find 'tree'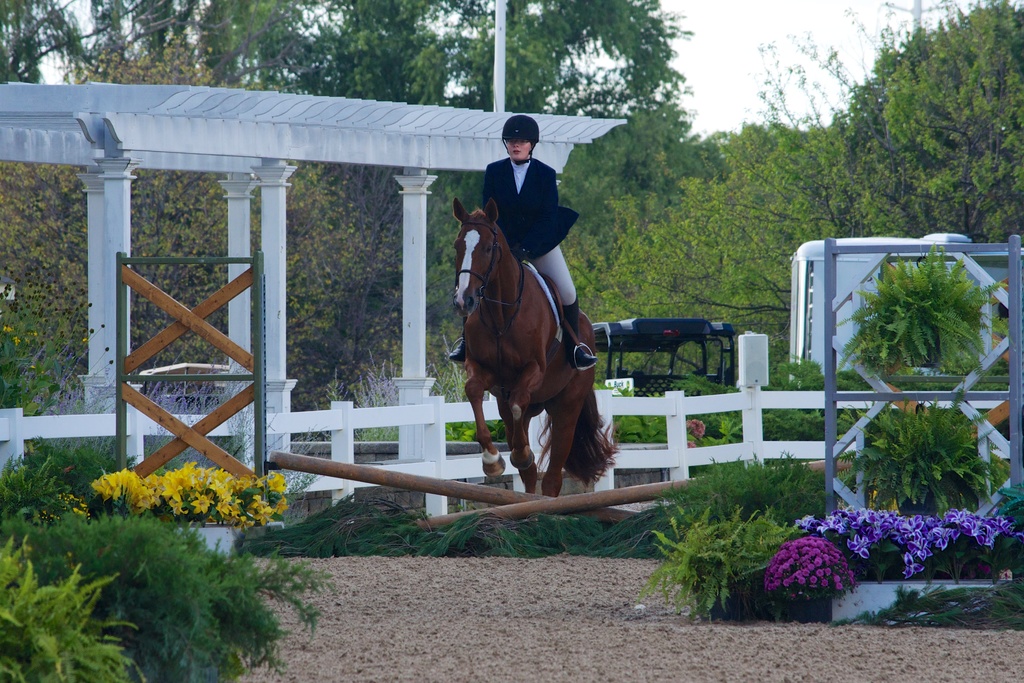
<box>0,0,708,416</box>
